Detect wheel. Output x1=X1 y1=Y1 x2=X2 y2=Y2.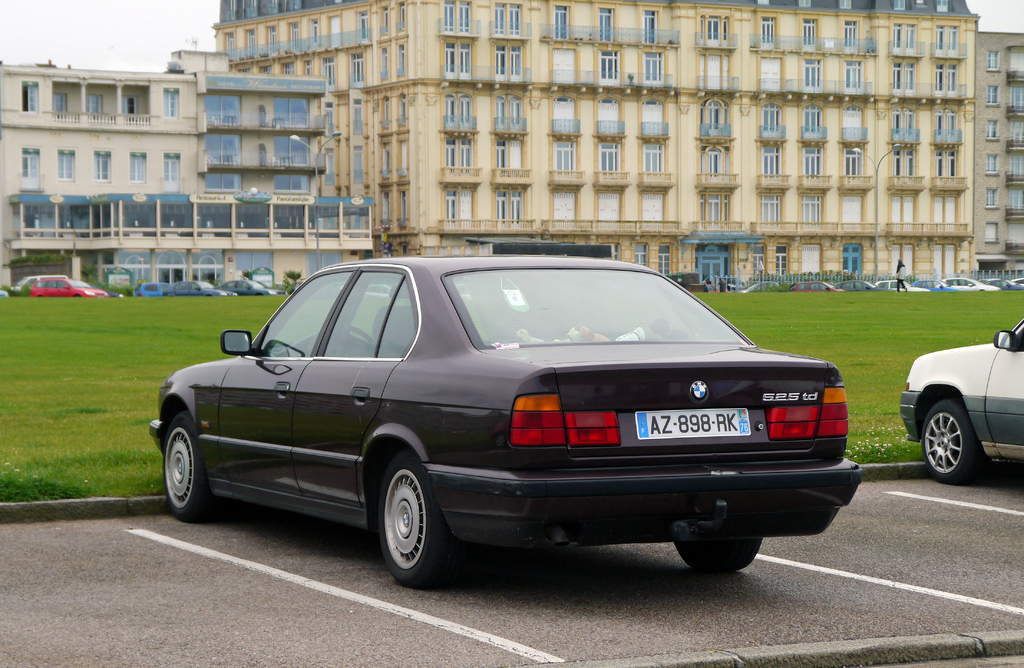
x1=919 y1=398 x2=977 y2=481.
